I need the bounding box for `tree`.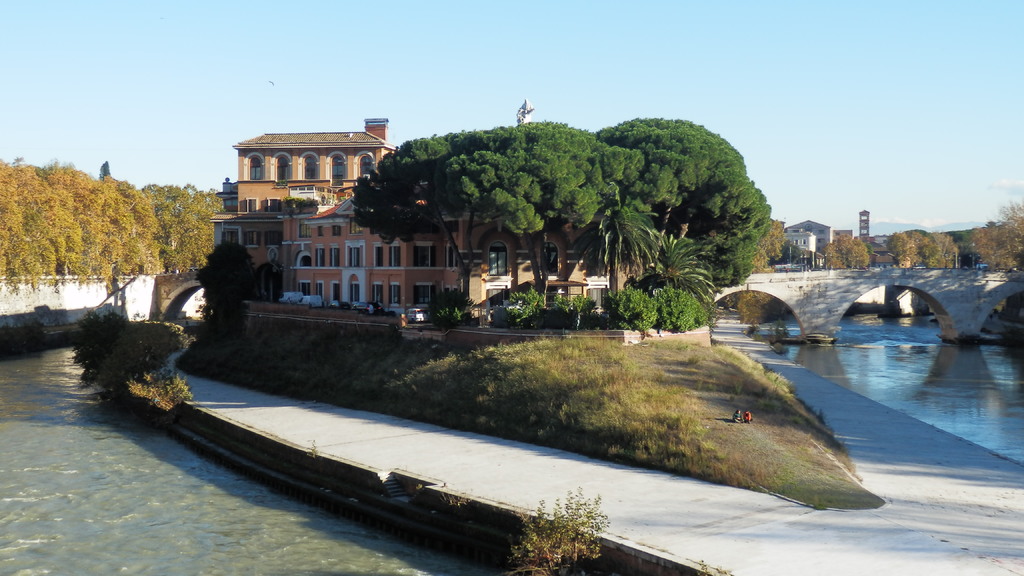
Here it is: <bbox>585, 207, 676, 340</bbox>.
